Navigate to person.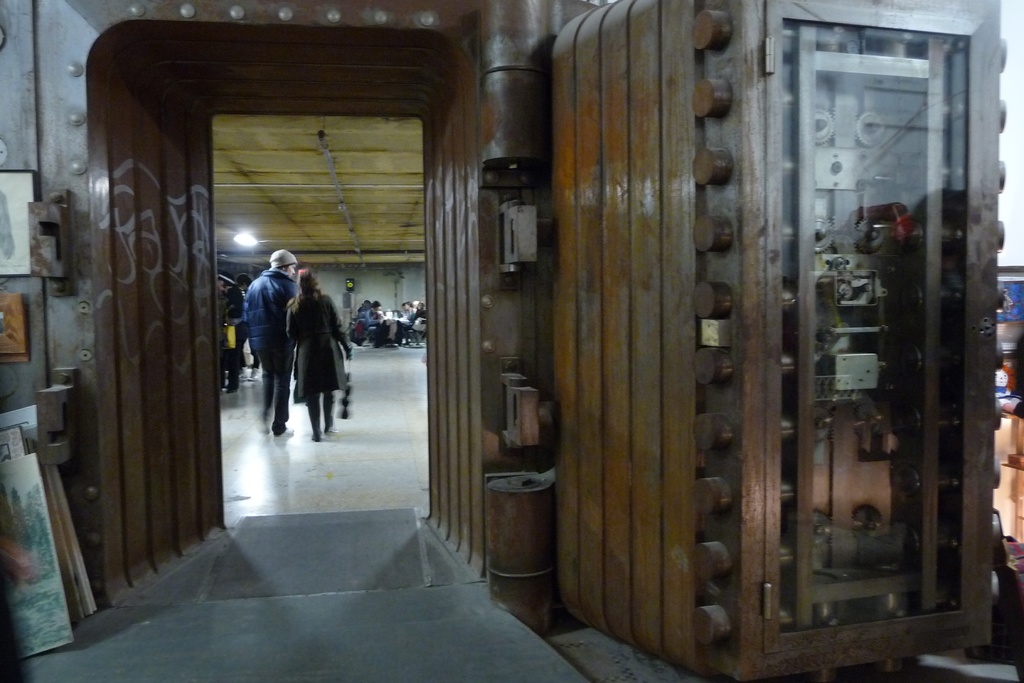
Navigation target: {"left": 358, "top": 297, "right": 372, "bottom": 320}.
